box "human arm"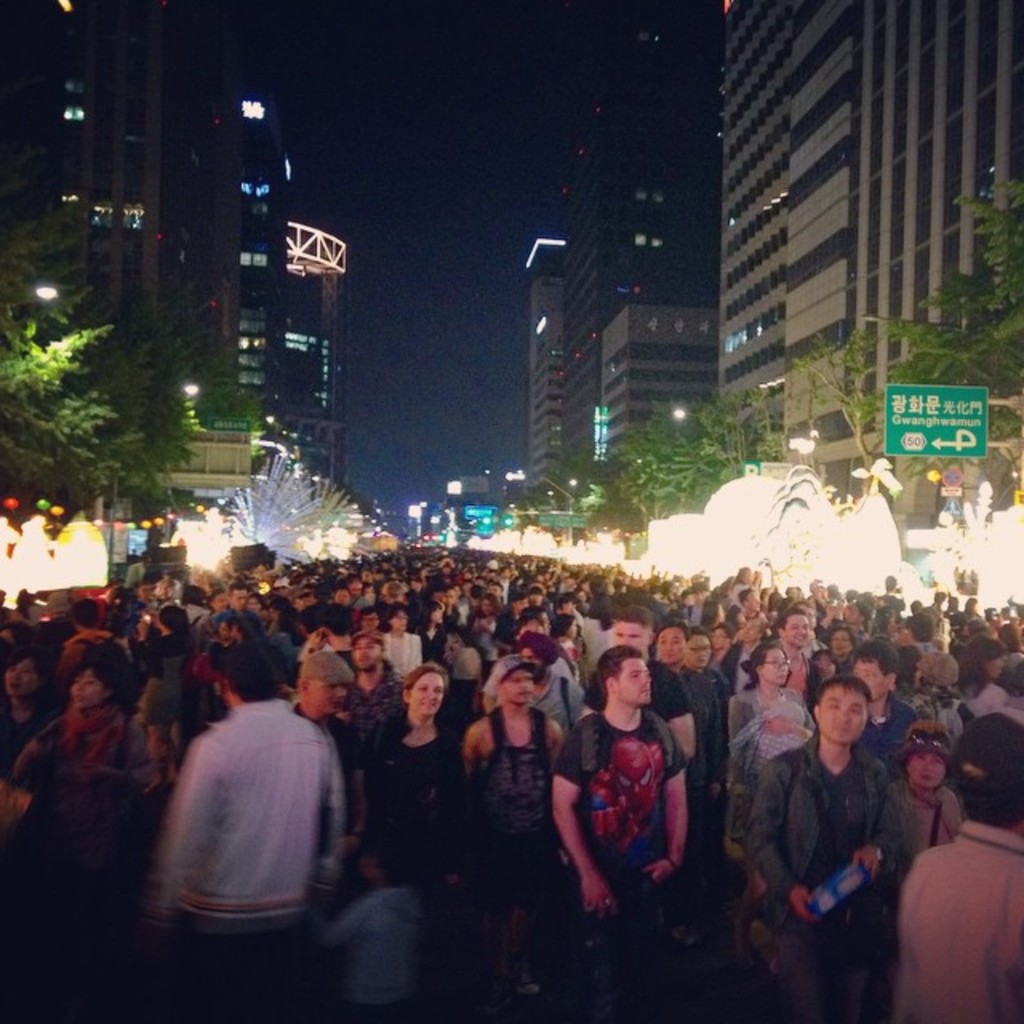
crop(66, 722, 158, 787)
